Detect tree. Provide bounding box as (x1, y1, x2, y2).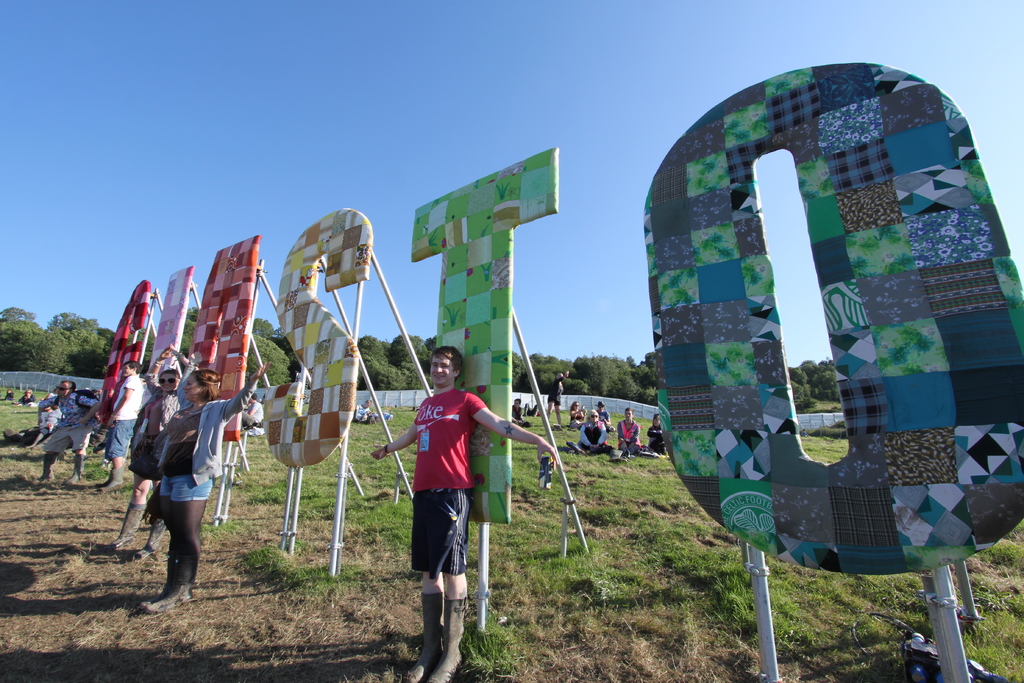
(0, 305, 36, 326).
